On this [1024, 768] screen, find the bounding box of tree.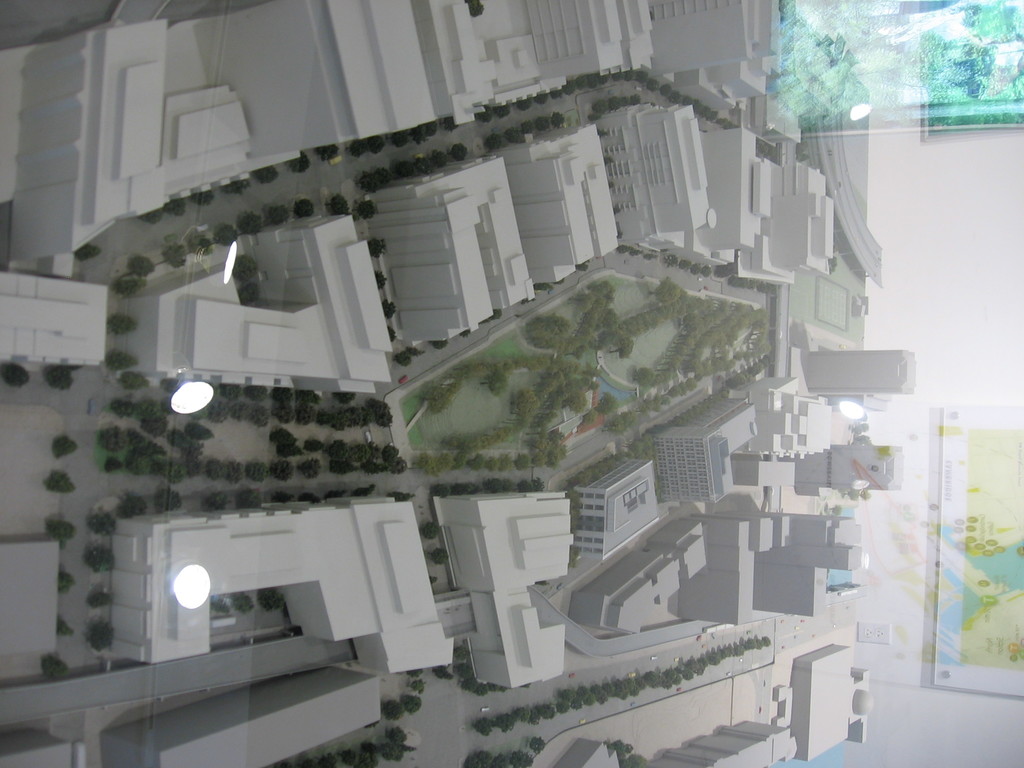
Bounding box: locate(56, 617, 76, 638).
